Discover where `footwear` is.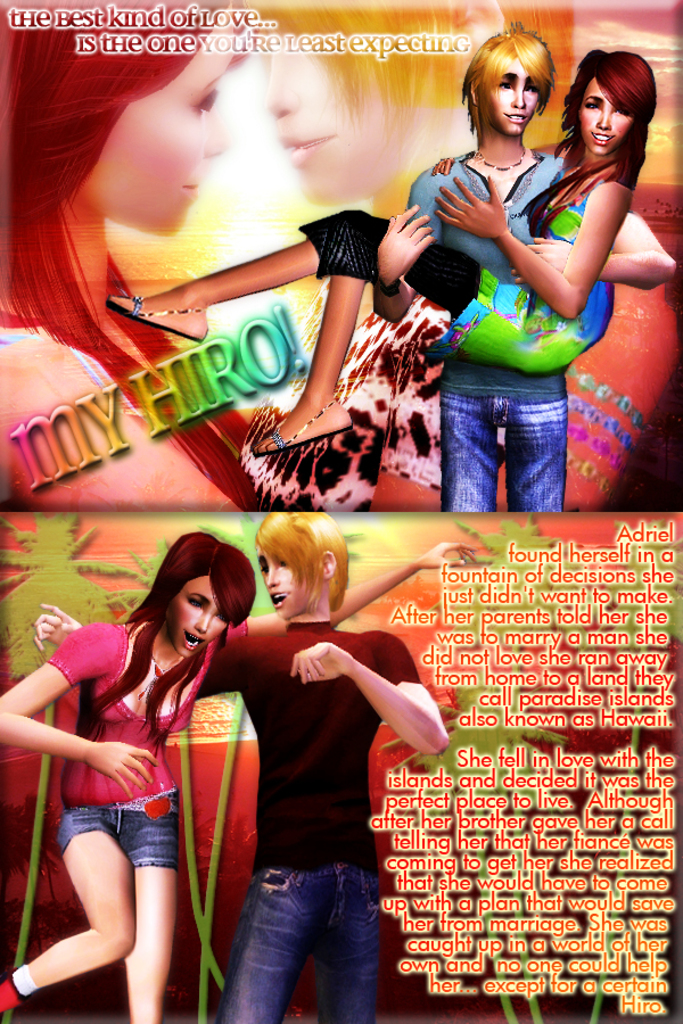
Discovered at [99, 280, 213, 342].
